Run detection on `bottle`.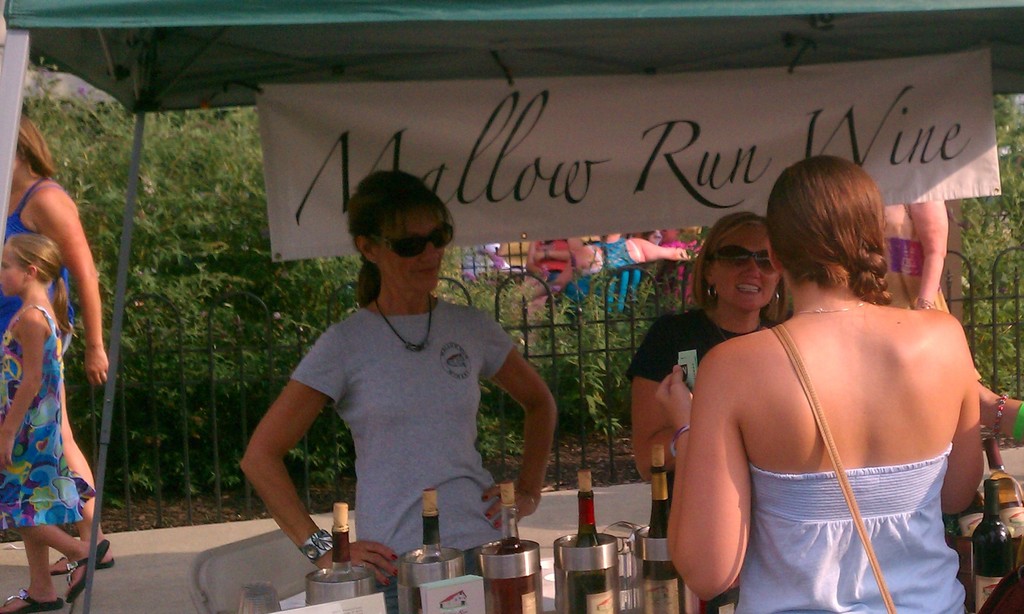
Result: crop(318, 502, 367, 582).
